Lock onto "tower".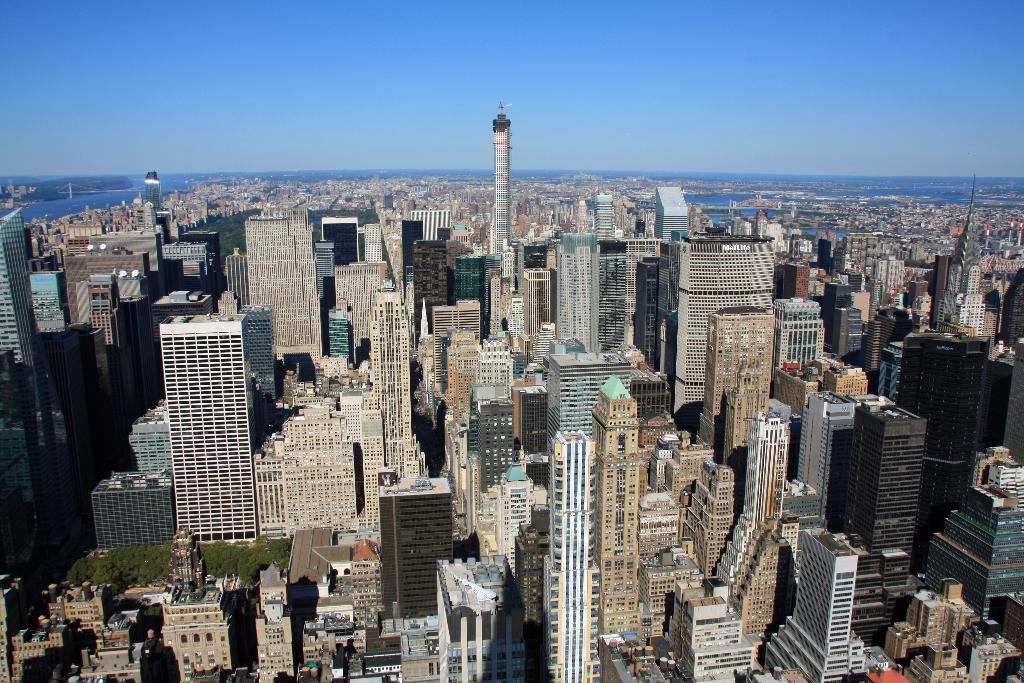
Locked: [324,309,353,360].
